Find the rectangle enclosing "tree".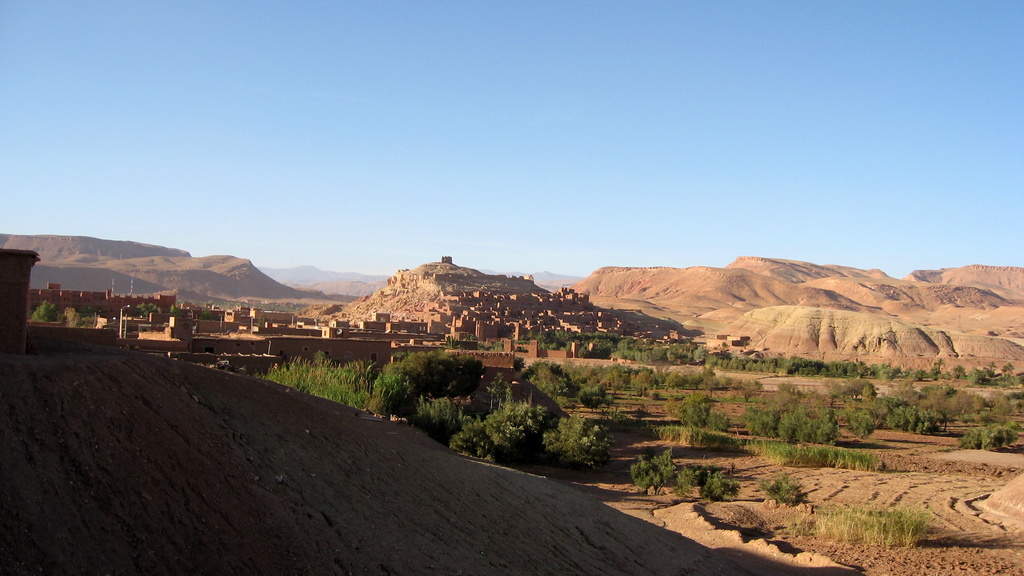
[left=33, top=300, right=63, bottom=323].
